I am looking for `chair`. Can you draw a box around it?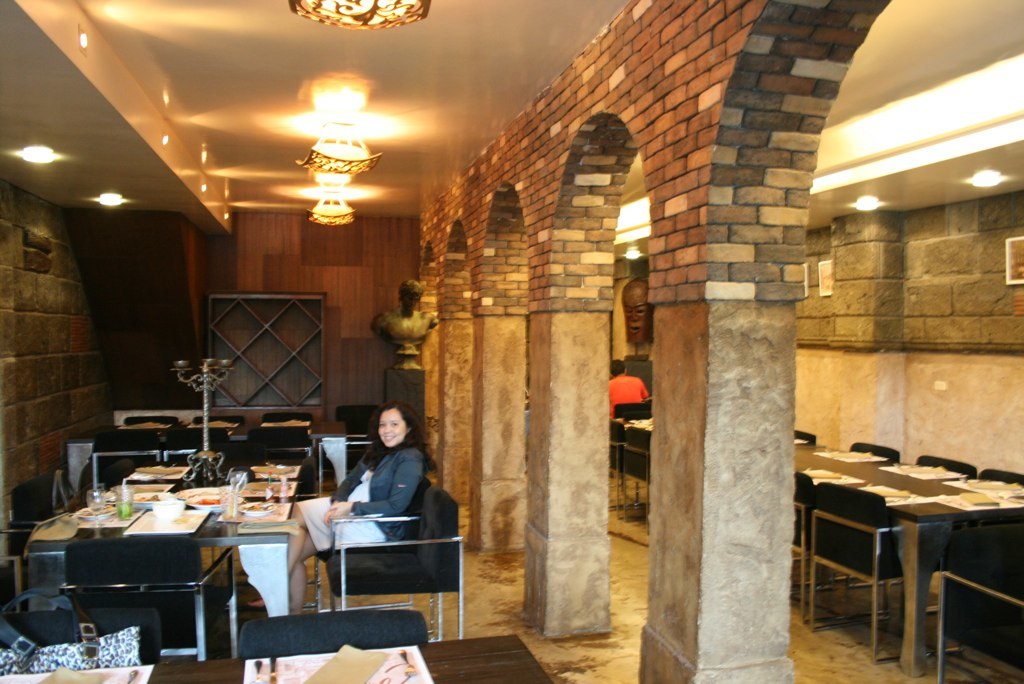
Sure, the bounding box is detection(160, 421, 231, 464).
